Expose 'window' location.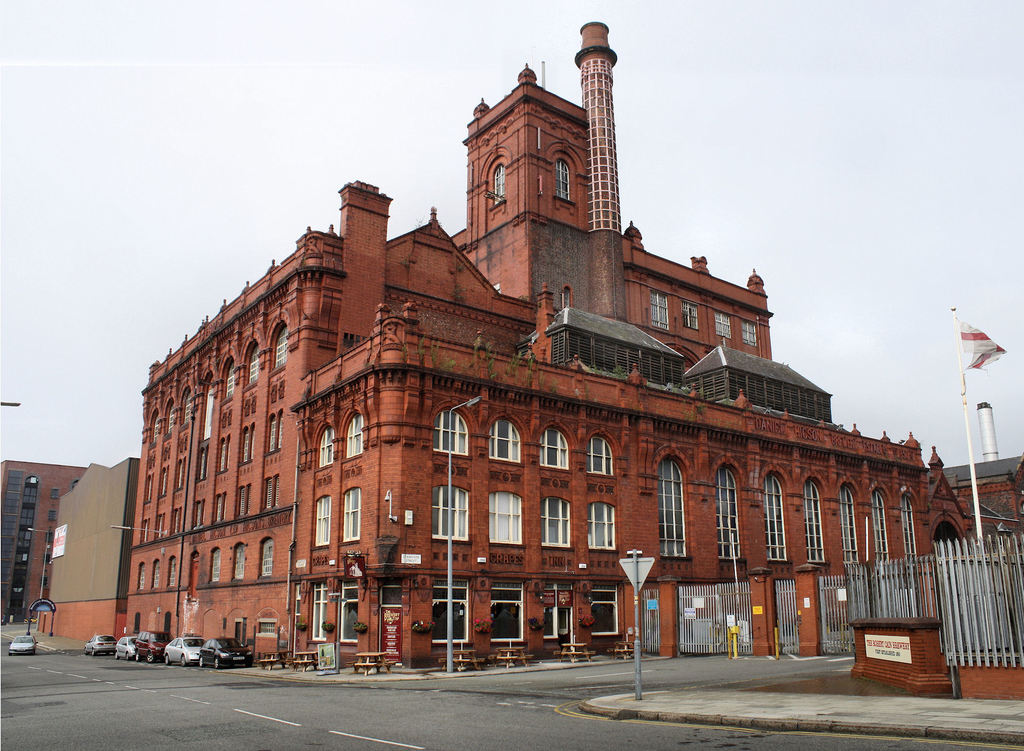
Exposed at box(588, 503, 620, 555).
